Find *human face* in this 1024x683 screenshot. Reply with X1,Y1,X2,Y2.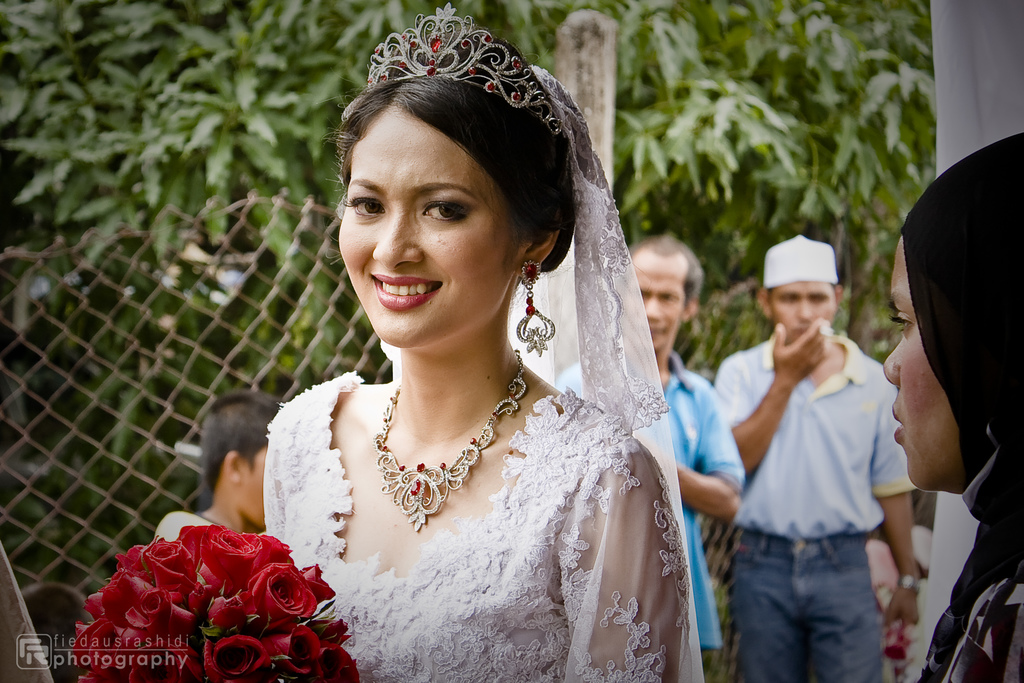
880,234,964,486.
